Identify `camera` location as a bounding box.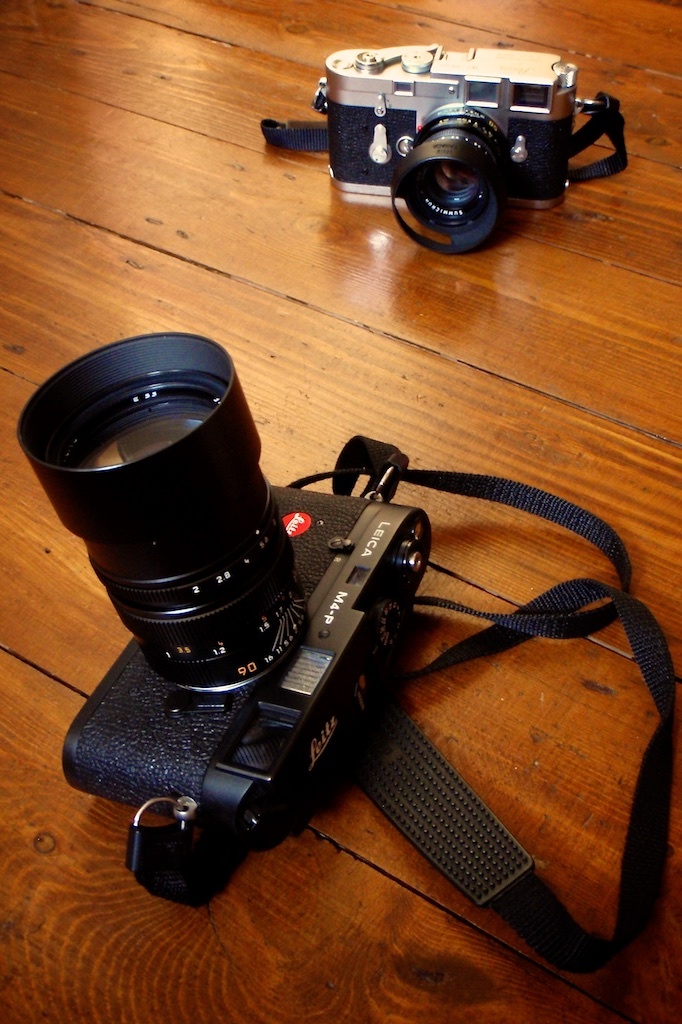
bbox=[335, 40, 579, 264].
